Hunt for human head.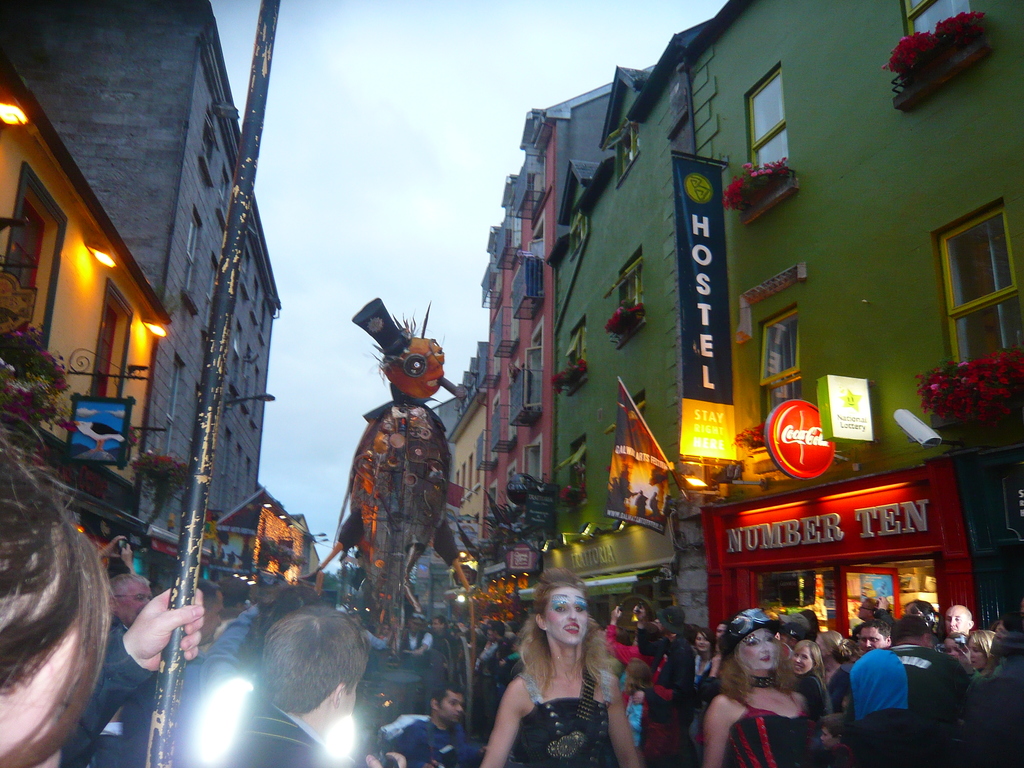
Hunted down at [529,568,593,646].
